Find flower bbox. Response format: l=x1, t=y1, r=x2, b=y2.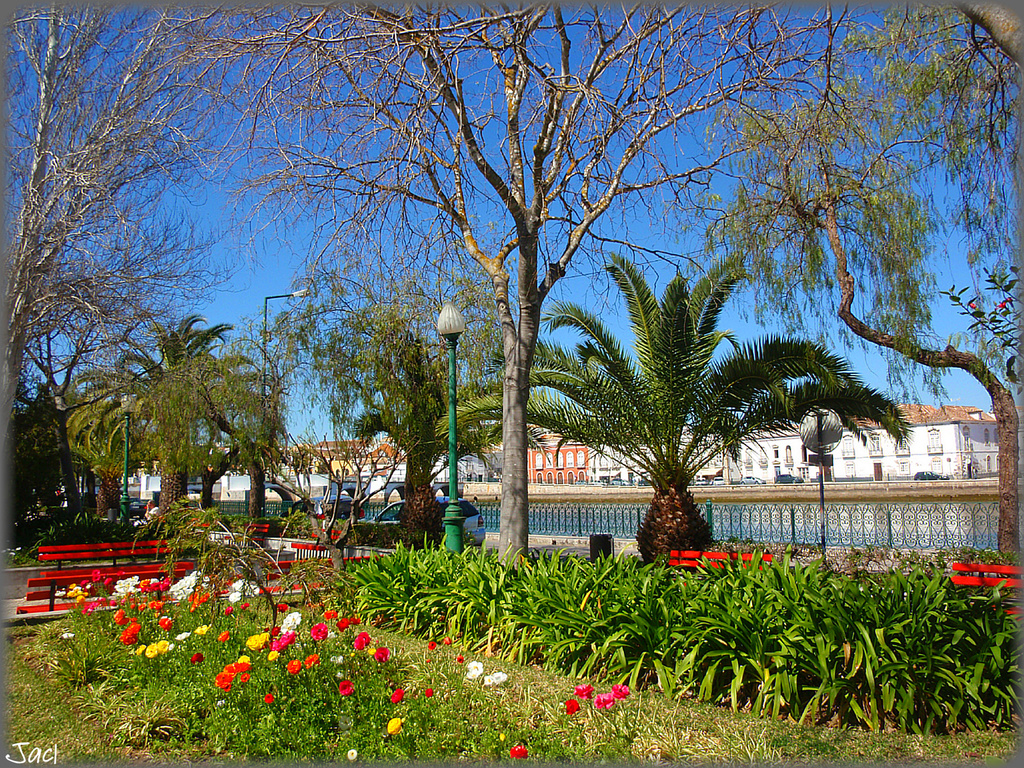
l=122, t=596, r=150, b=619.
